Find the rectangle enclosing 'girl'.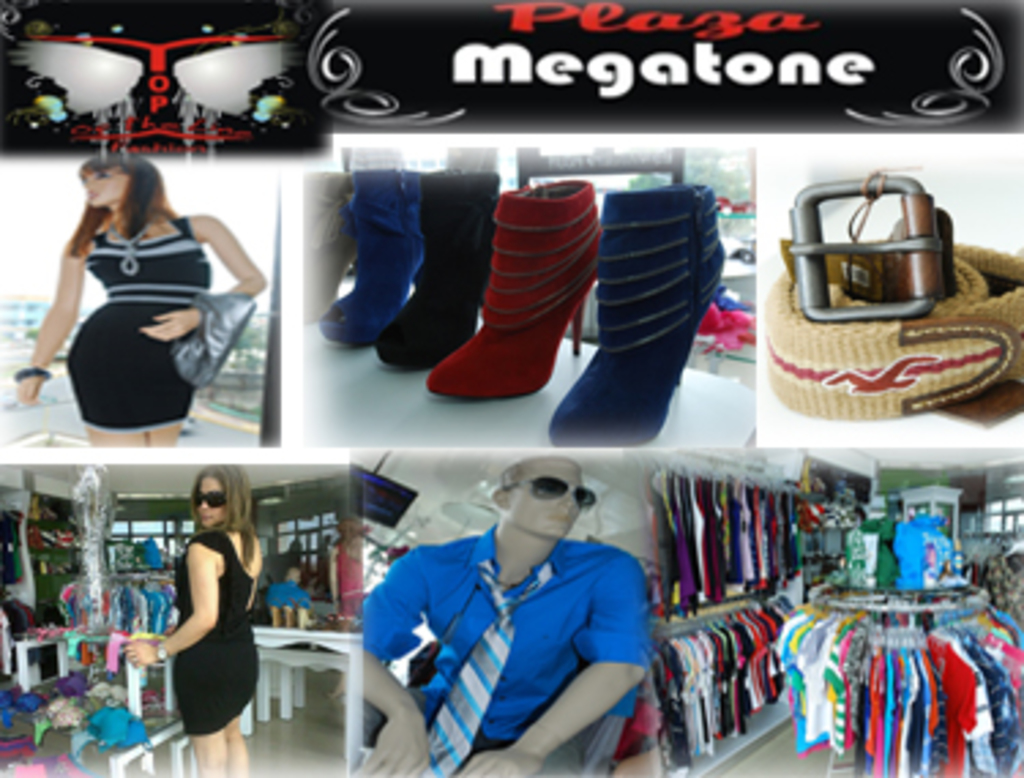
left=14, top=153, right=268, bottom=450.
